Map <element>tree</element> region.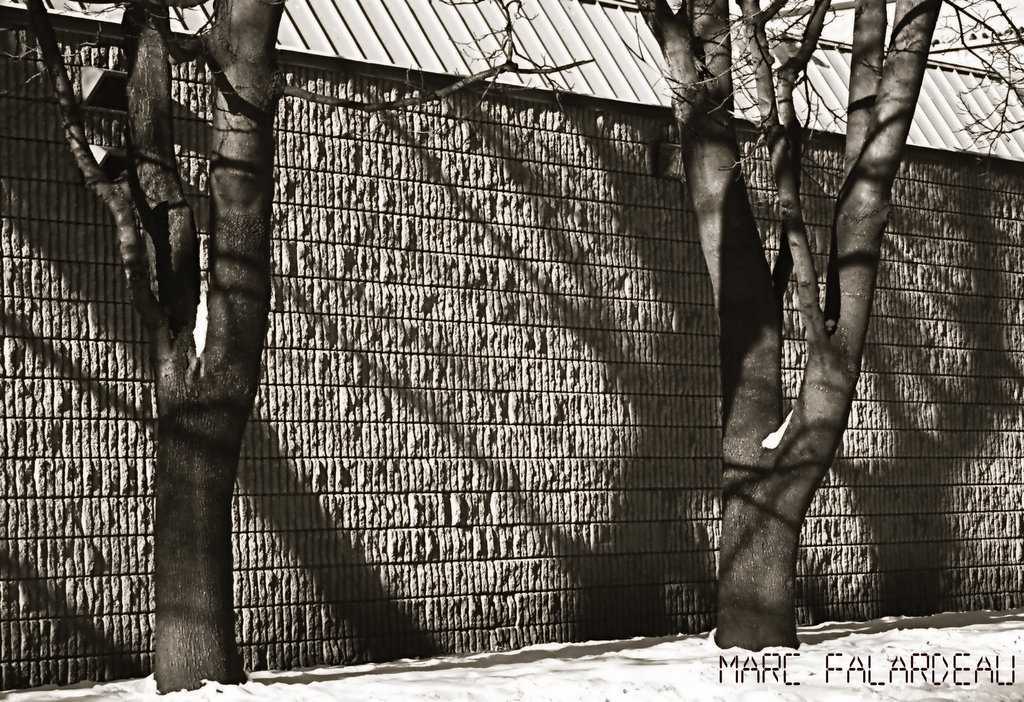
Mapped to {"x1": 30, "y1": 0, "x2": 588, "y2": 693}.
